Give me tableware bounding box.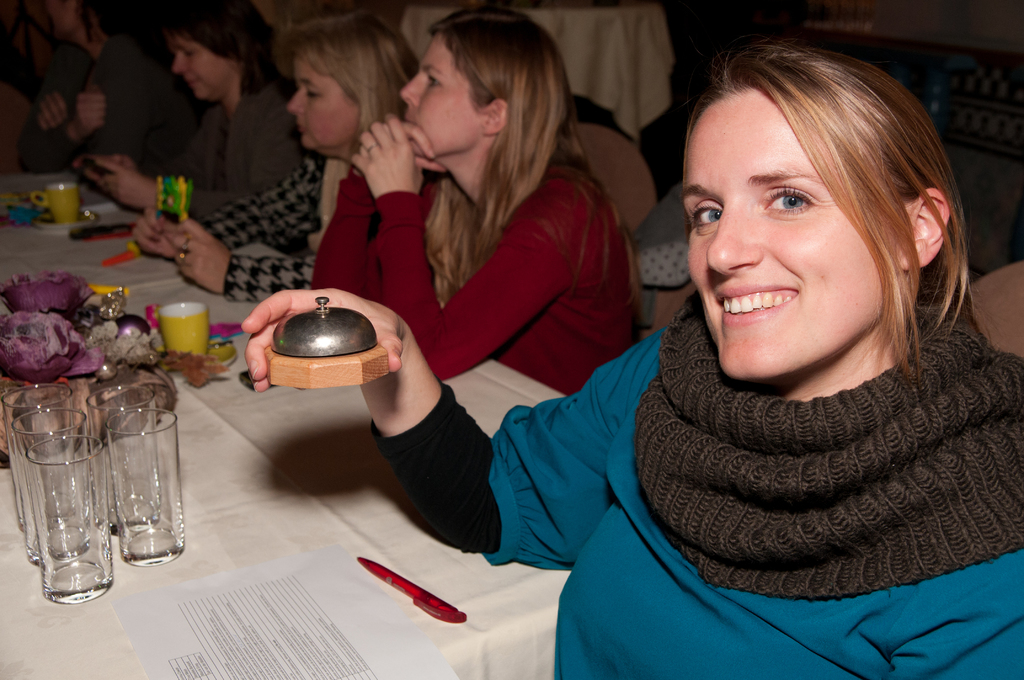
148:299:204:358.
